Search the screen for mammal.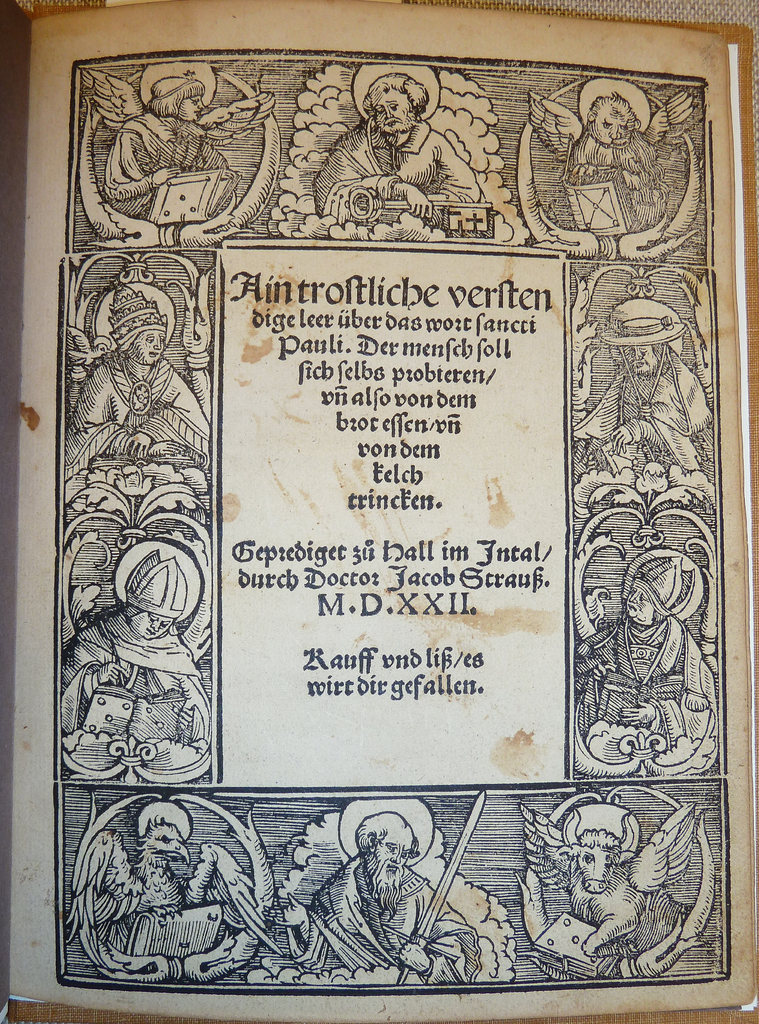
Found at select_region(259, 810, 479, 984).
